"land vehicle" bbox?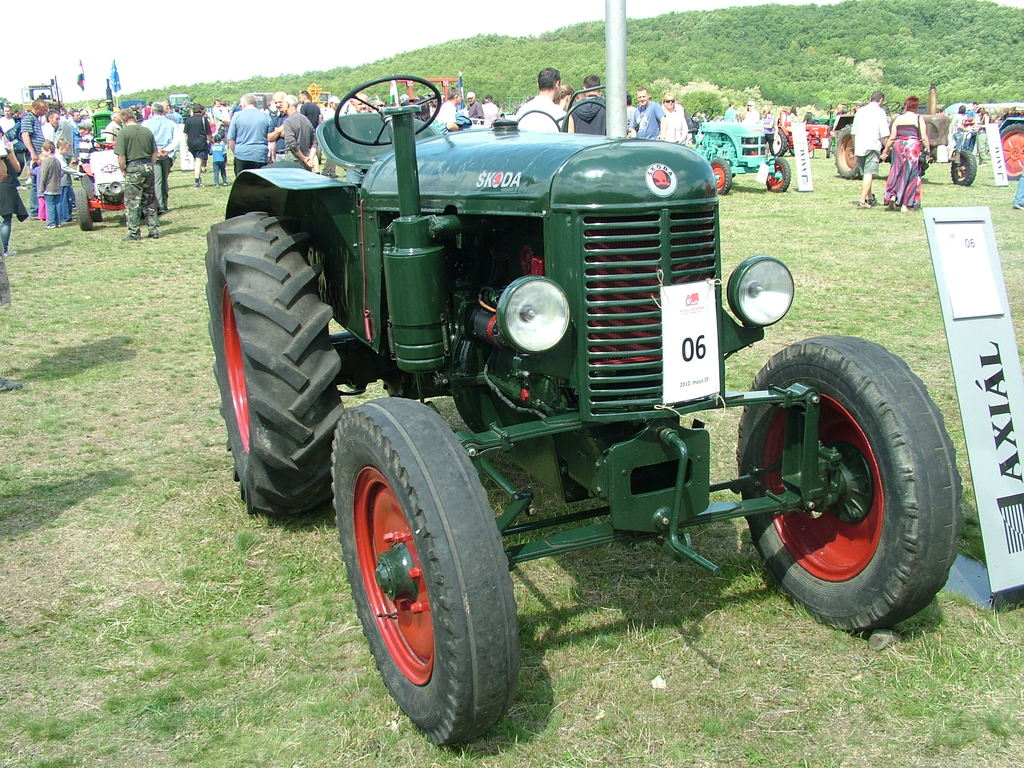
Rect(692, 108, 790, 196)
